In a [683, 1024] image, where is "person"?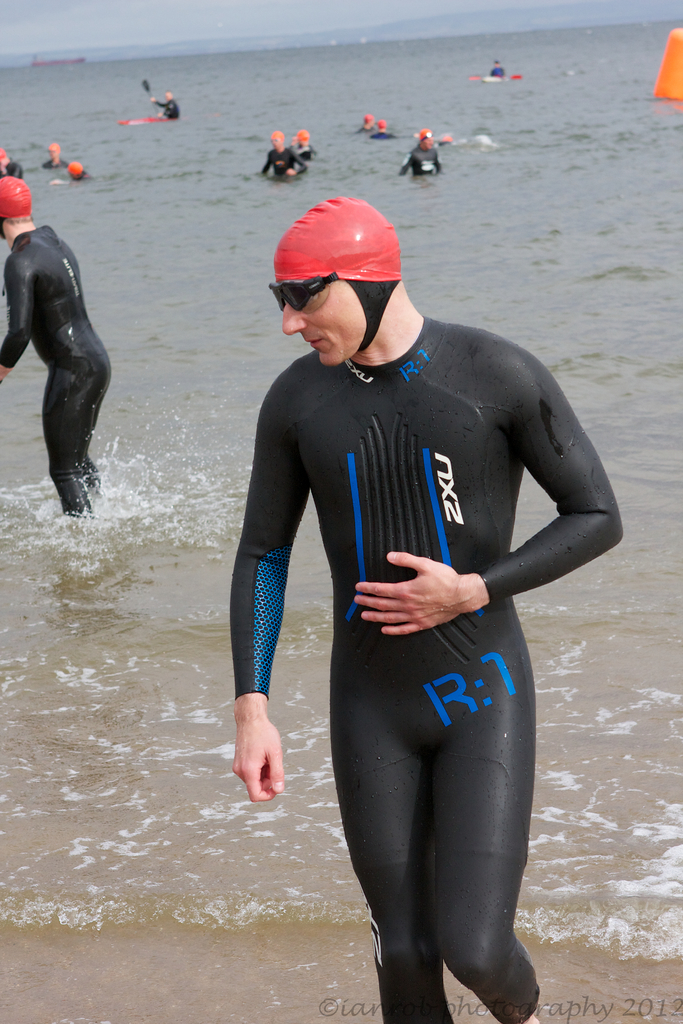
{"left": 0, "top": 151, "right": 16, "bottom": 179}.
